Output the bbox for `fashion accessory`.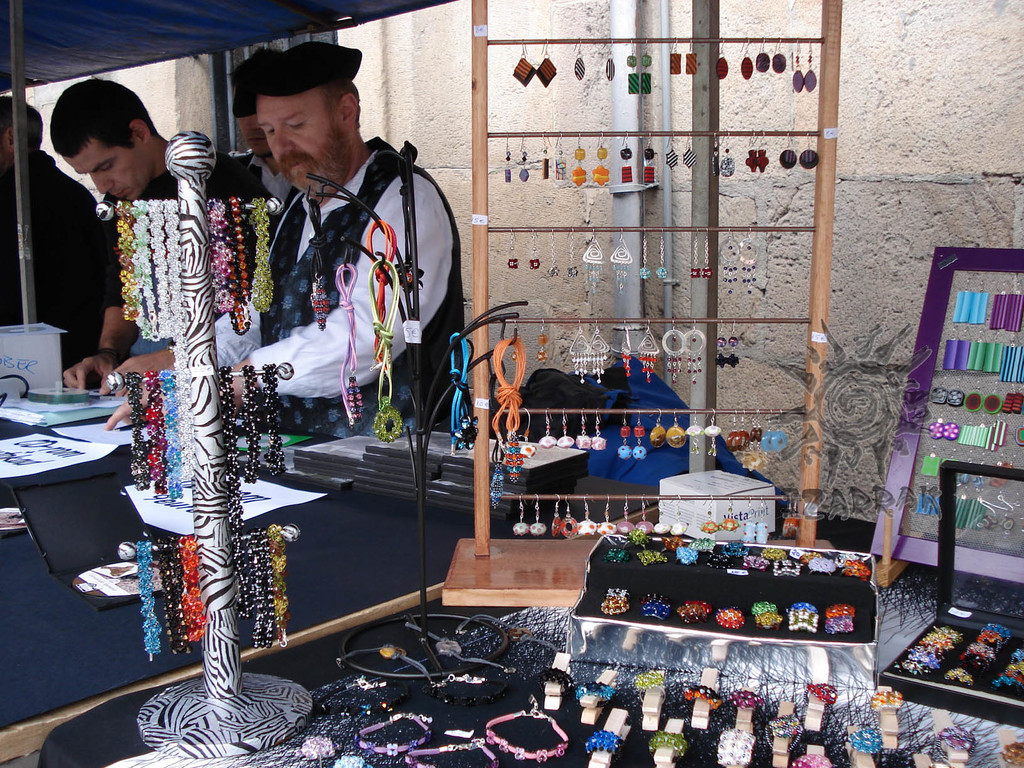
[687,408,703,458].
